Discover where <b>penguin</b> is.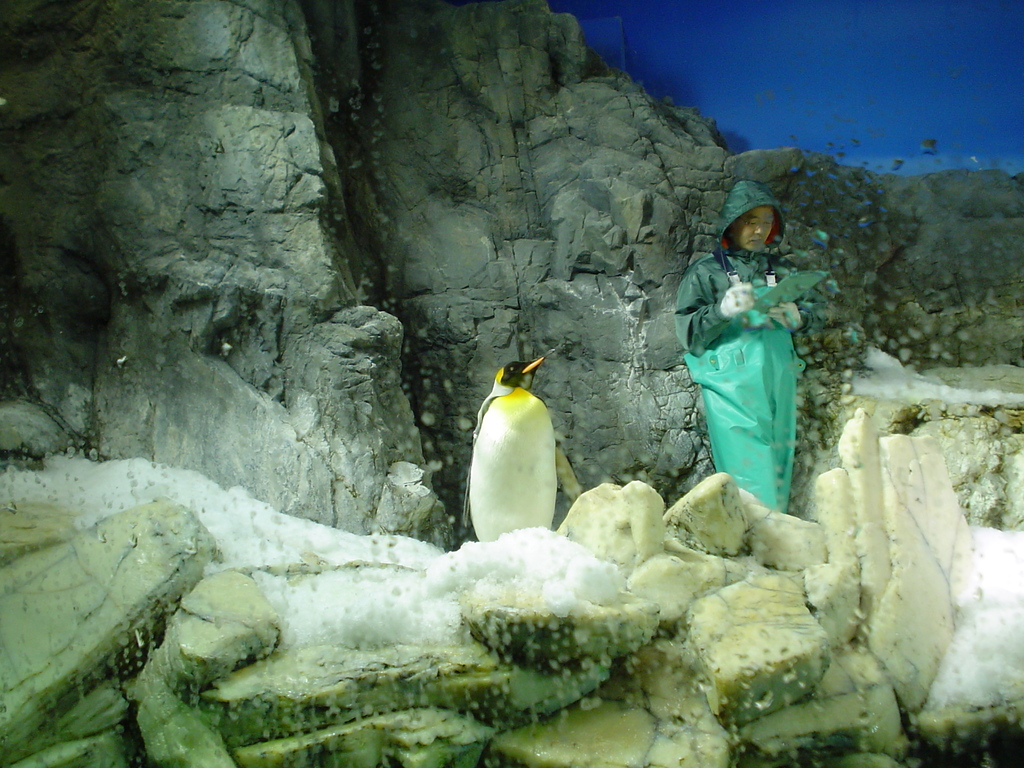
Discovered at x1=464, y1=356, x2=580, y2=541.
